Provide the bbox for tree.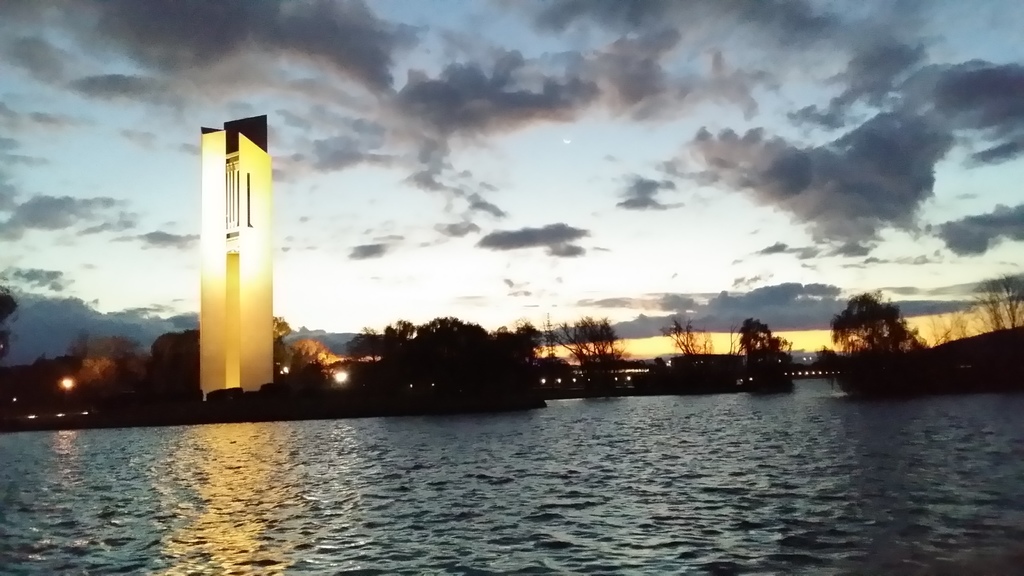
35:351:60:371.
